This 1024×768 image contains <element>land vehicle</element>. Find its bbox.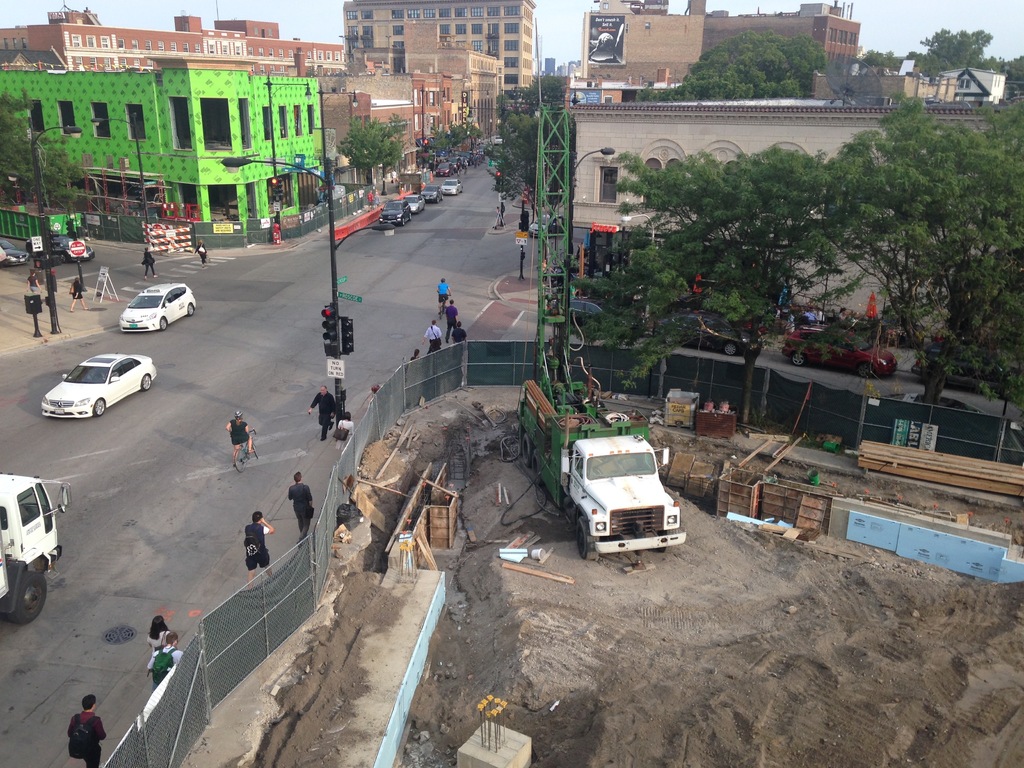
<bbox>492, 133, 502, 145</bbox>.
